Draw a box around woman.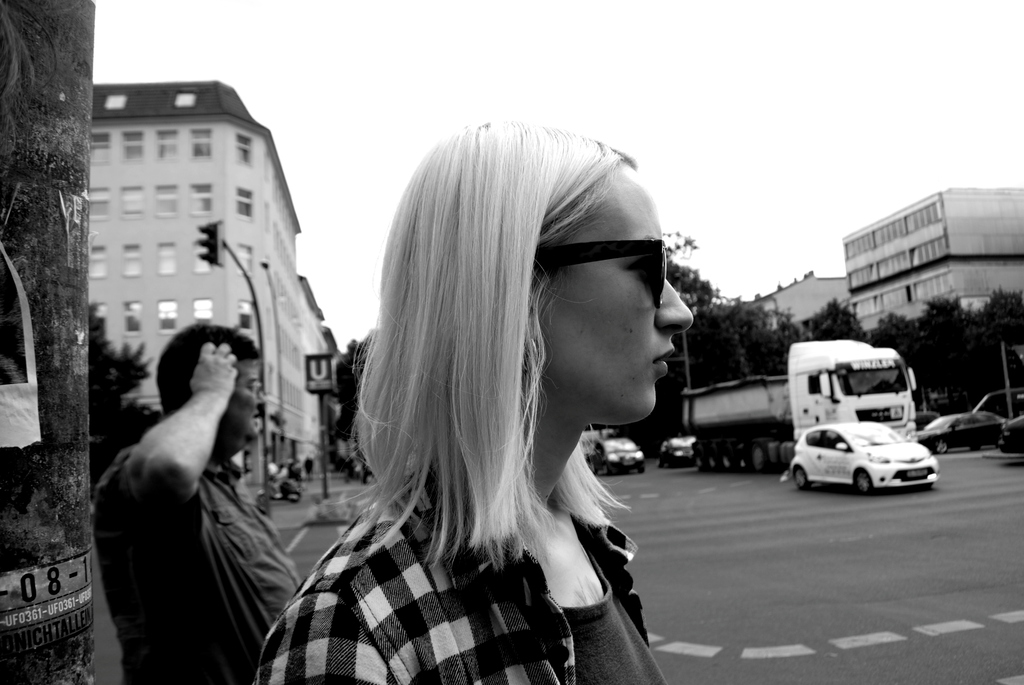
266:129:703:684.
